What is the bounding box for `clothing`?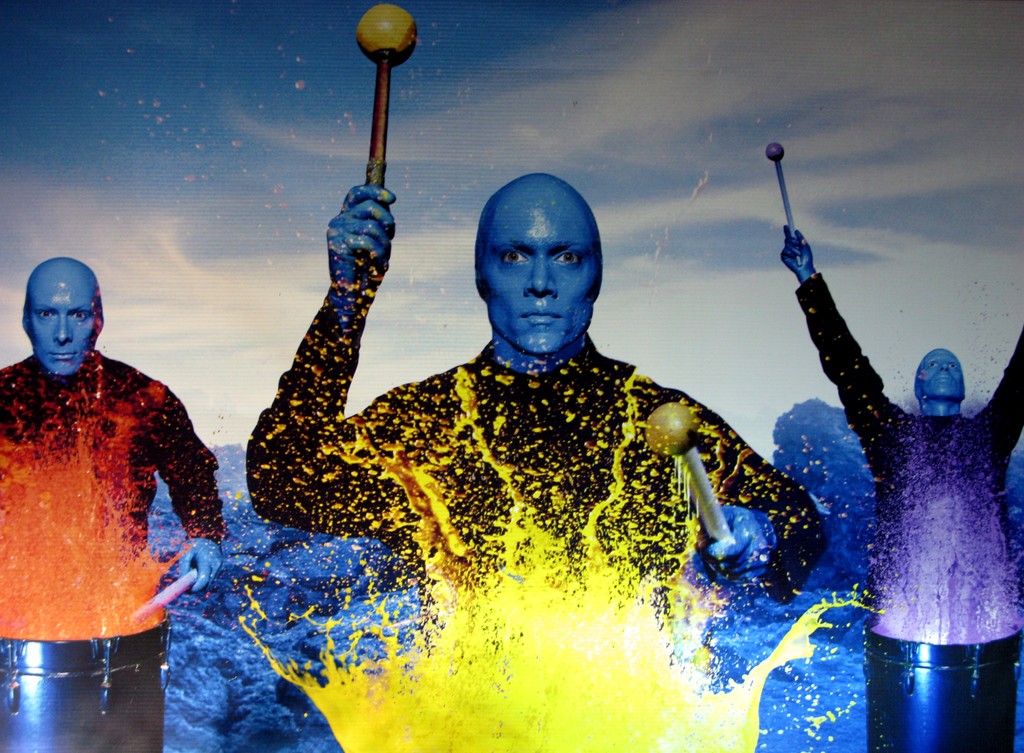
detection(253, 198, 776, 635).
